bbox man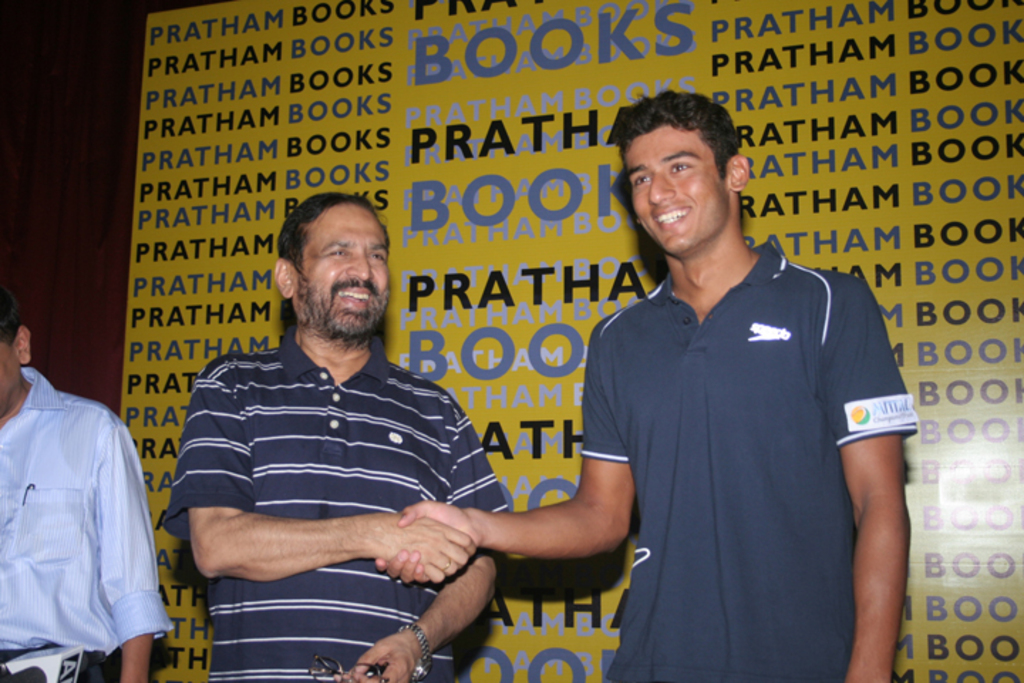
l=0, t=282, r=182, b=682
